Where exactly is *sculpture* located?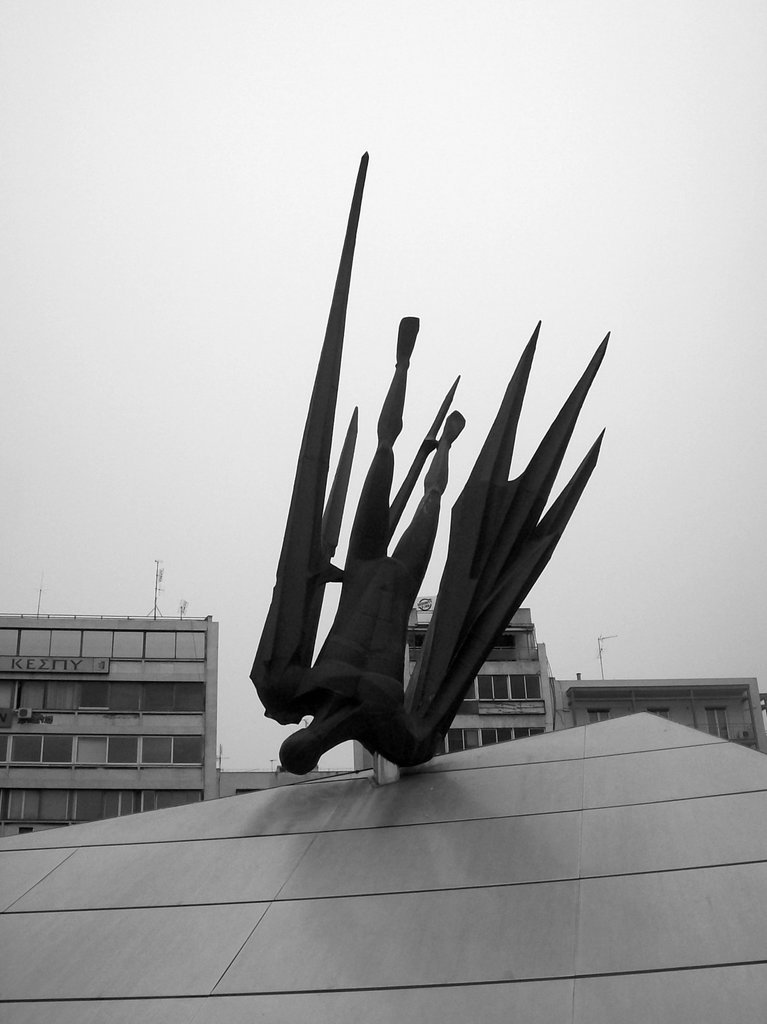
Its bounding box is crop(253, 134, 649, 810).
